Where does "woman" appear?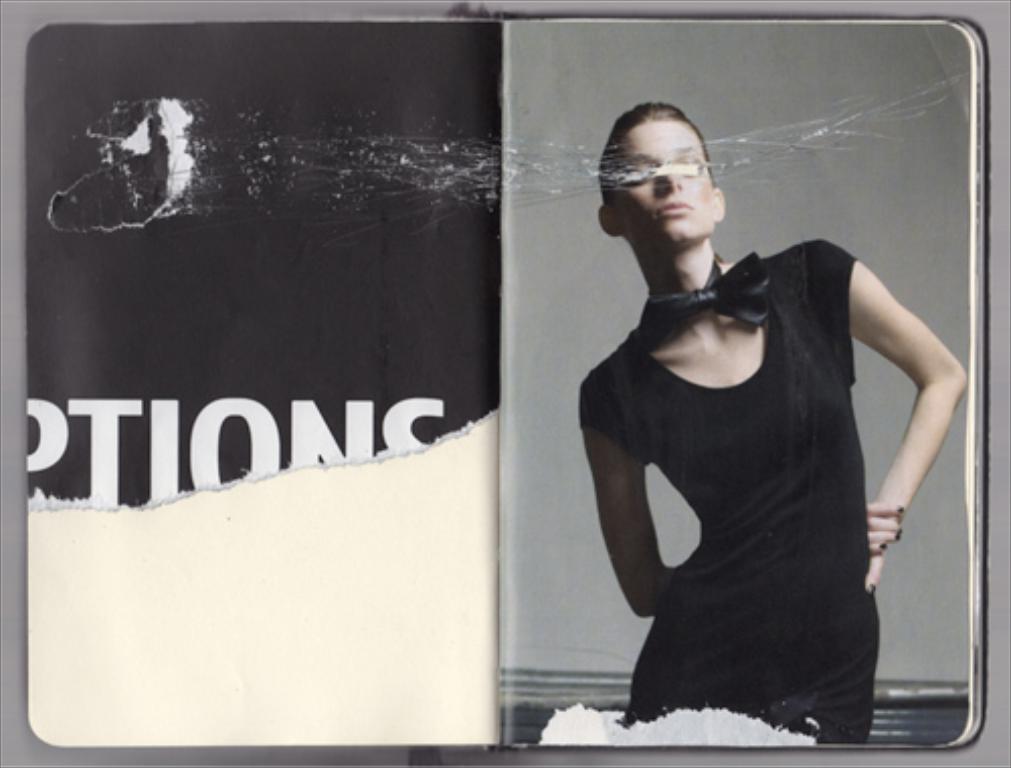
Appears at region(564, 105, 946, 734).
